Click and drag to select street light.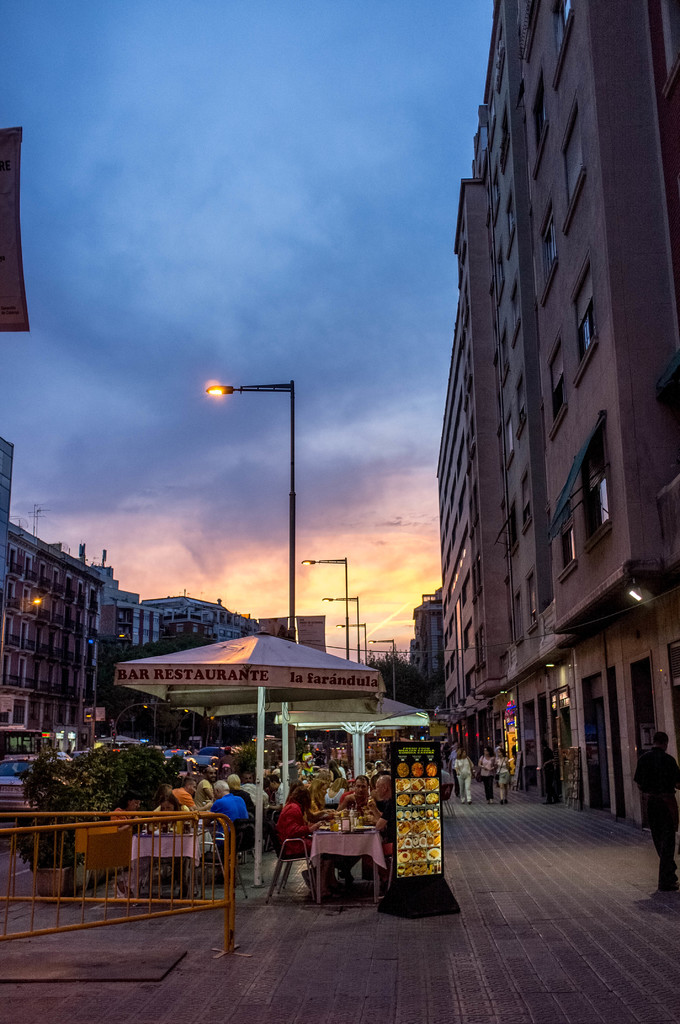
Selection: Rect(209, 353, 327, 663).
